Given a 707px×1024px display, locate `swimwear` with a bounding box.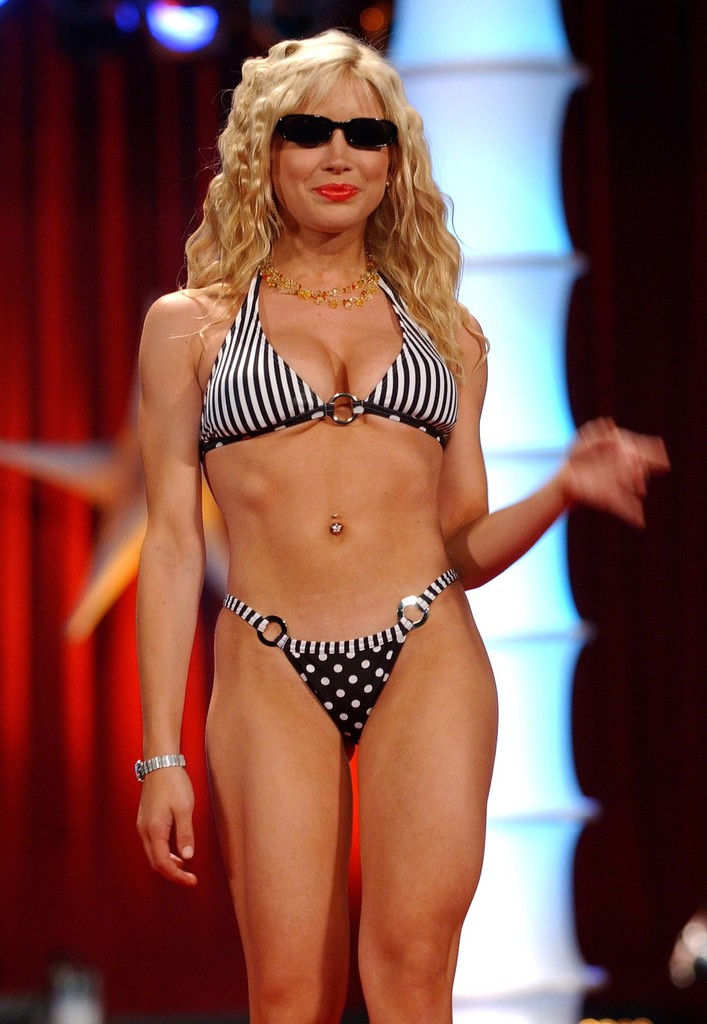
Located: box(225, 563, 454, 745).
